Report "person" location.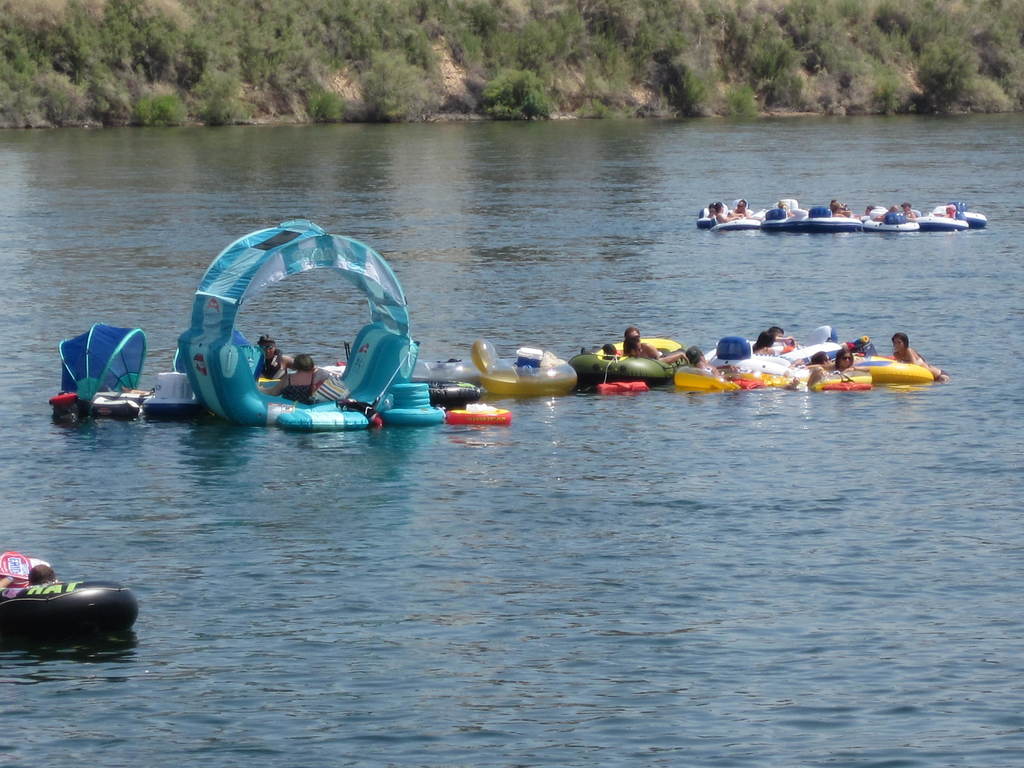
Report: box(620, 319, 652, 365).
